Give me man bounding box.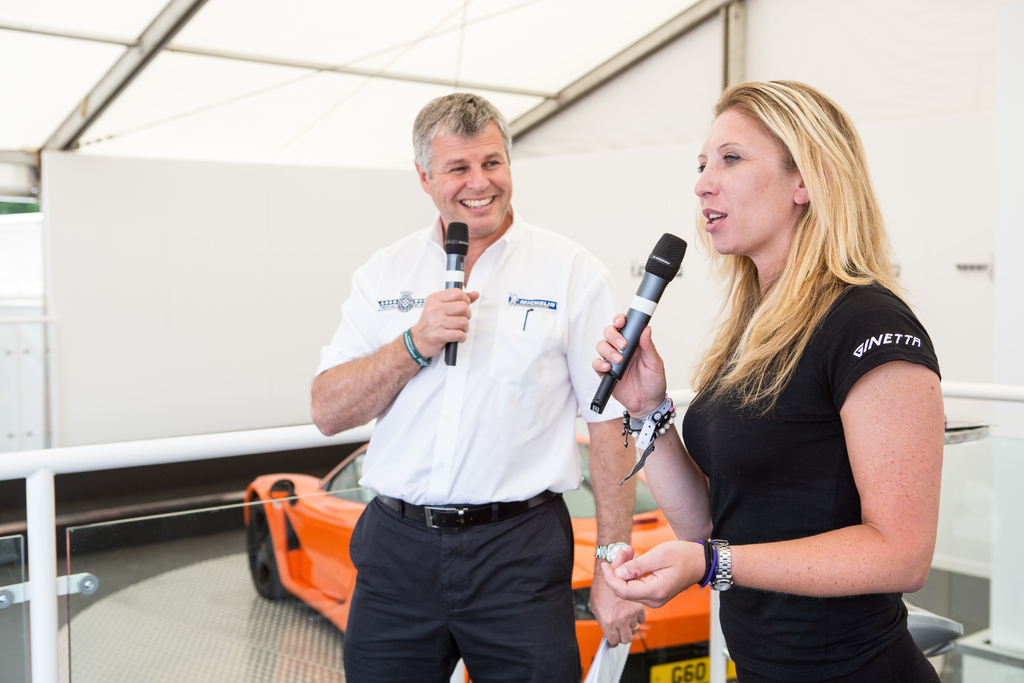
[282, 95, 642, 668].
